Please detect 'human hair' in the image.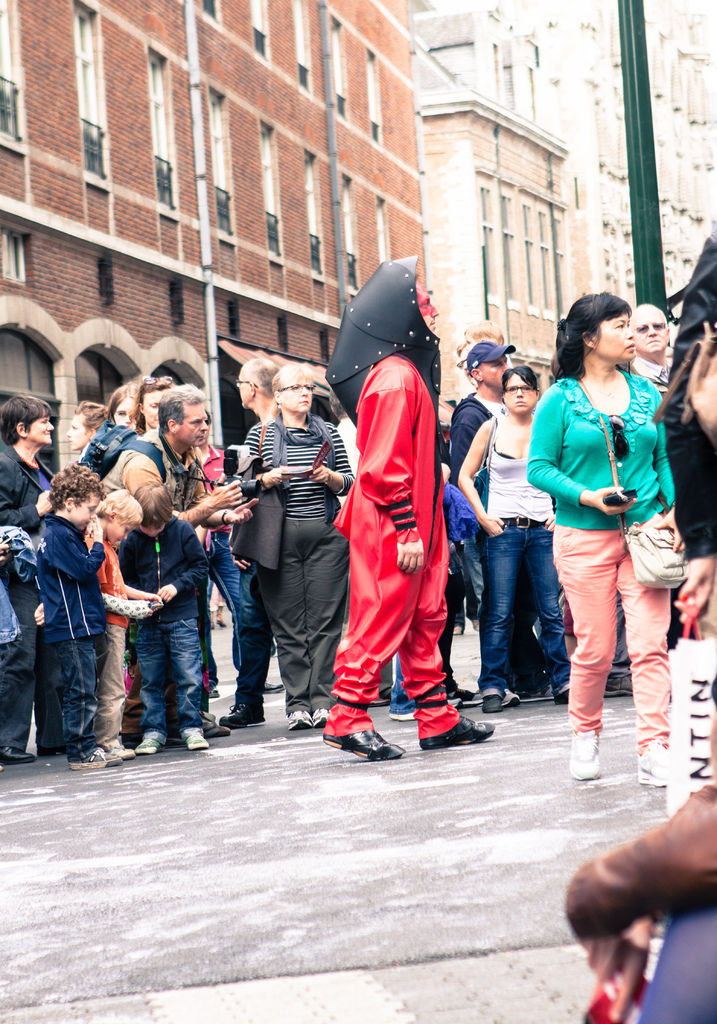
bbox(0, 393, 52, 447).
